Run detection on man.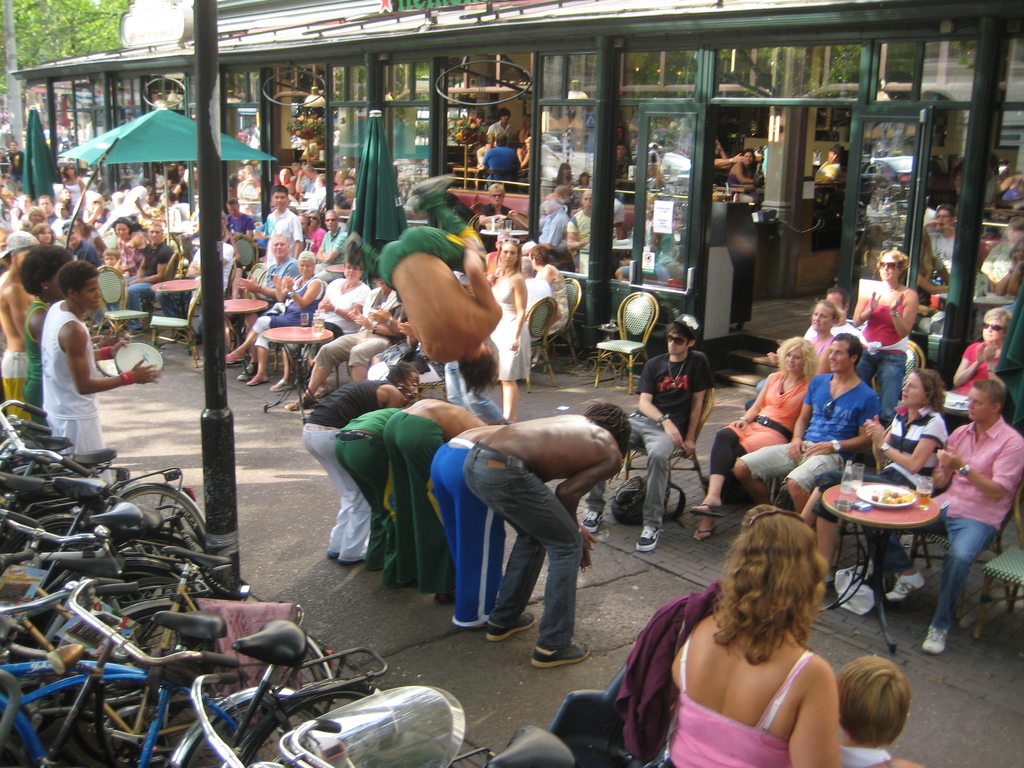
Result: left=197, top=232, right=298, bottom=378.
